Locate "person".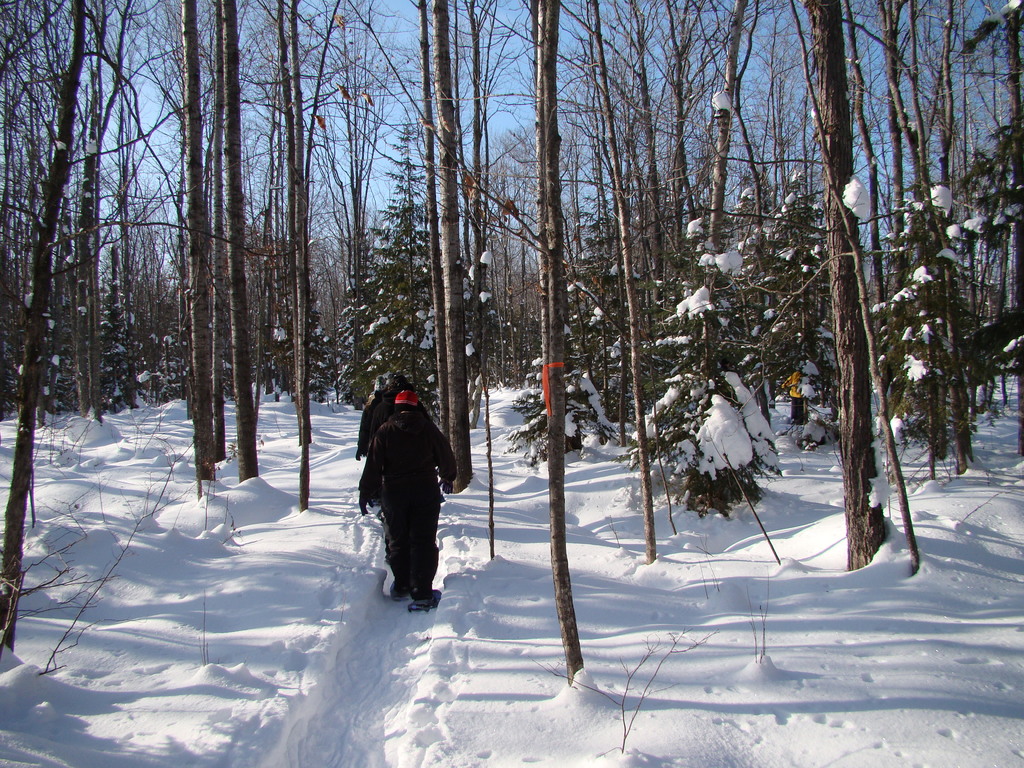
Bounding box: [left=353, top=372, right=429, bottom=454].
